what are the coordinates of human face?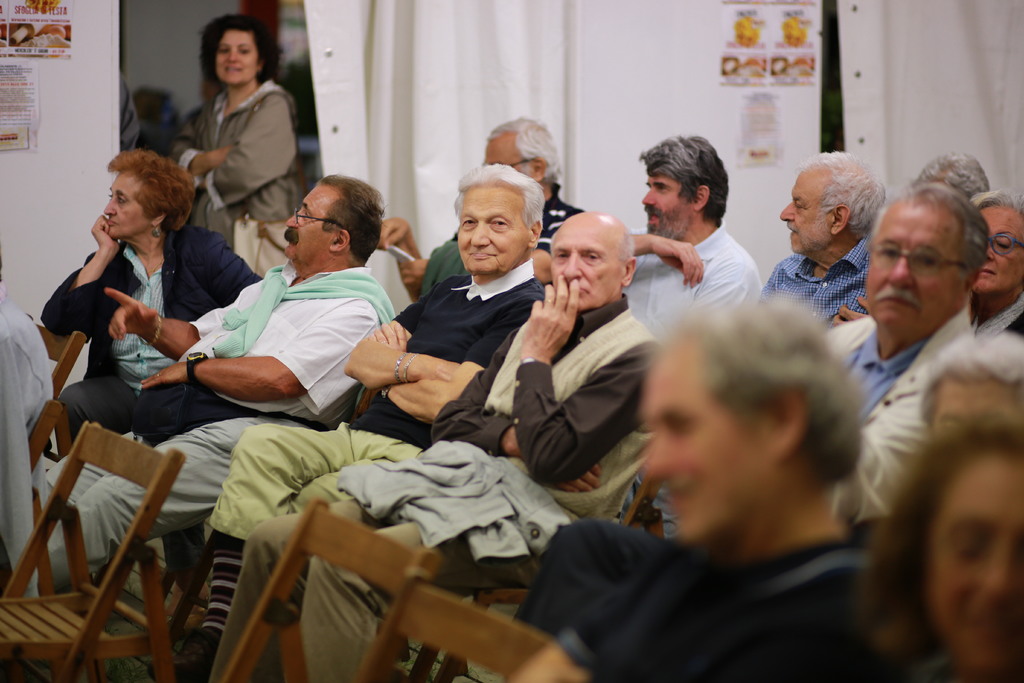
detection(866, 208, 966, 323).
